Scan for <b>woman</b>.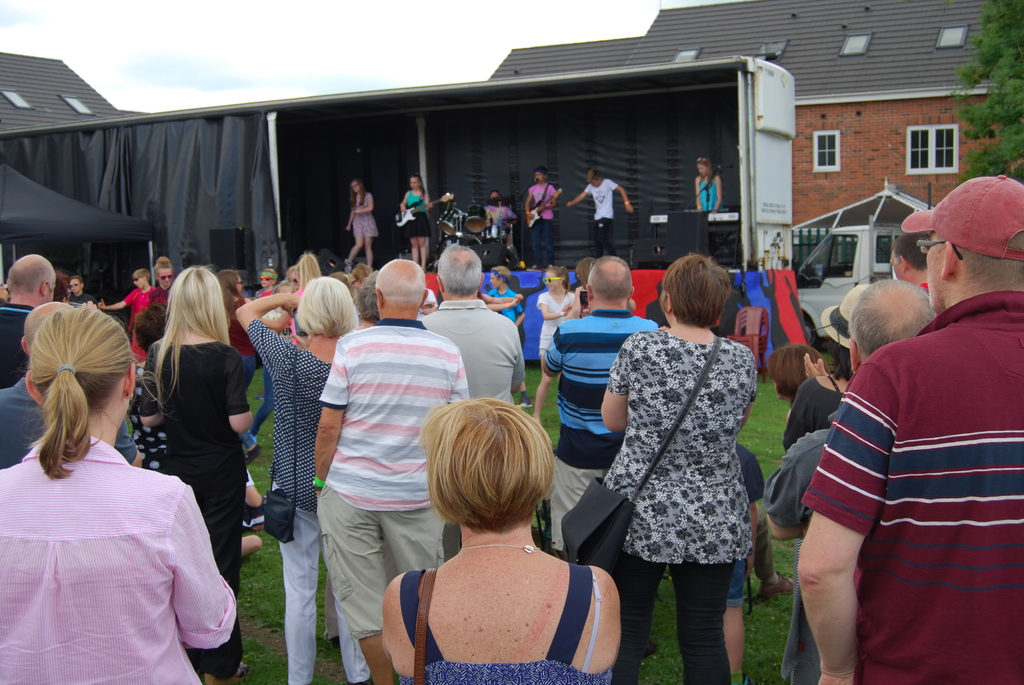
Scan result: BBox(383, 391, 620, 684).
